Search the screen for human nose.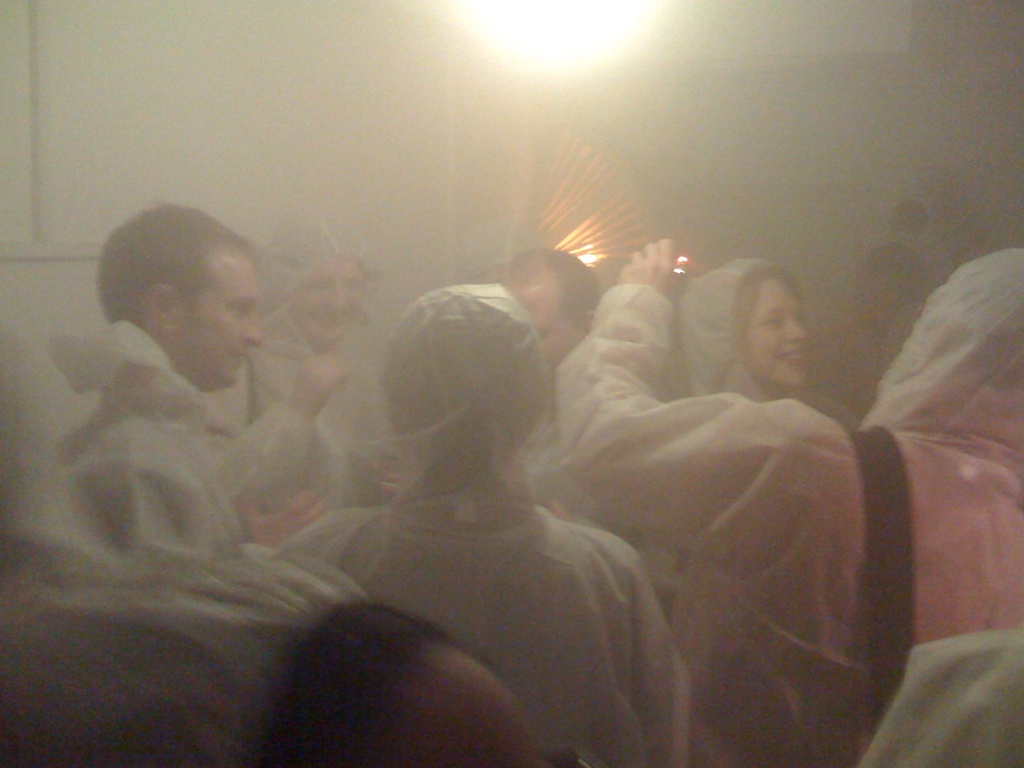
Found at detection(244, 315, 262, 347).
